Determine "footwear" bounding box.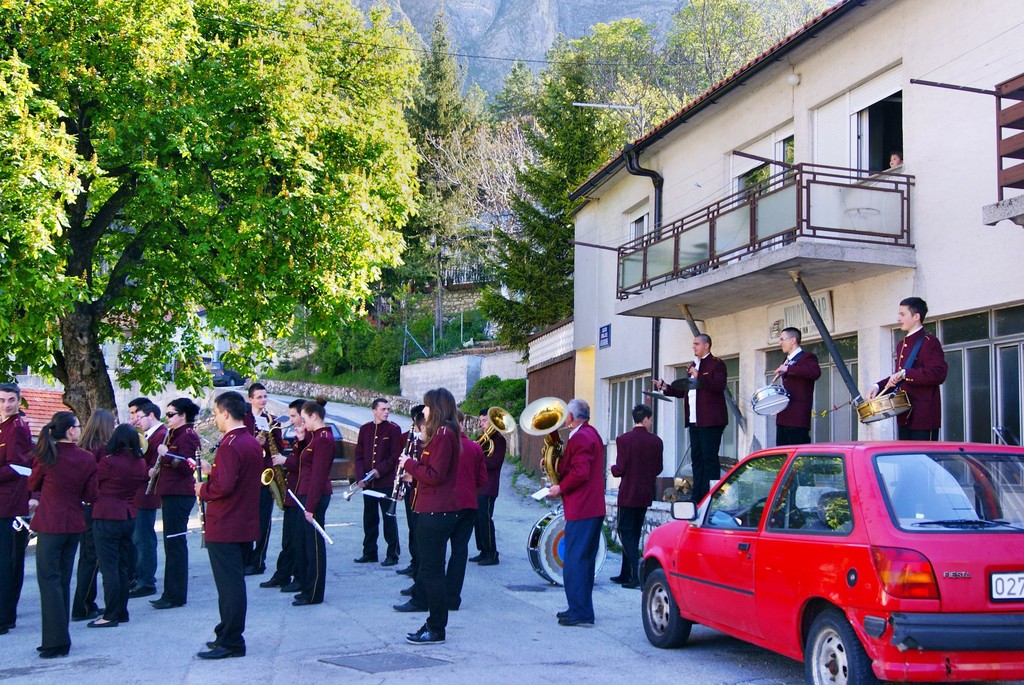
Determined: locate(292, 591, 307, 597).
